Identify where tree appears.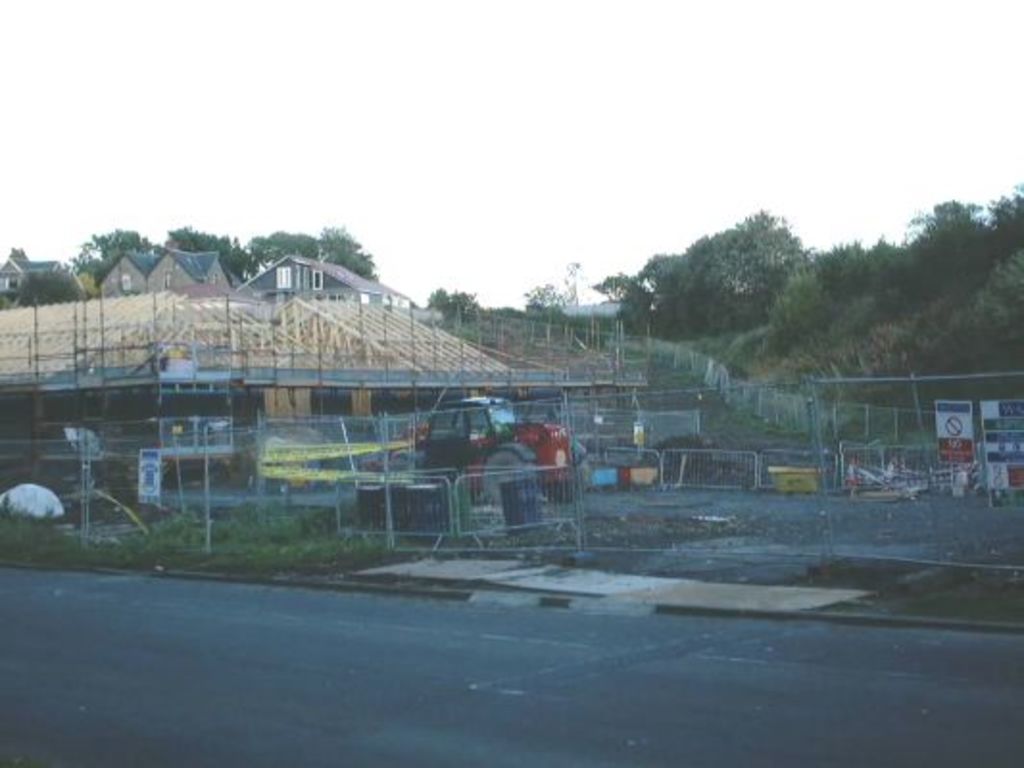
Appears at detection(488, 278, 588, 332).
